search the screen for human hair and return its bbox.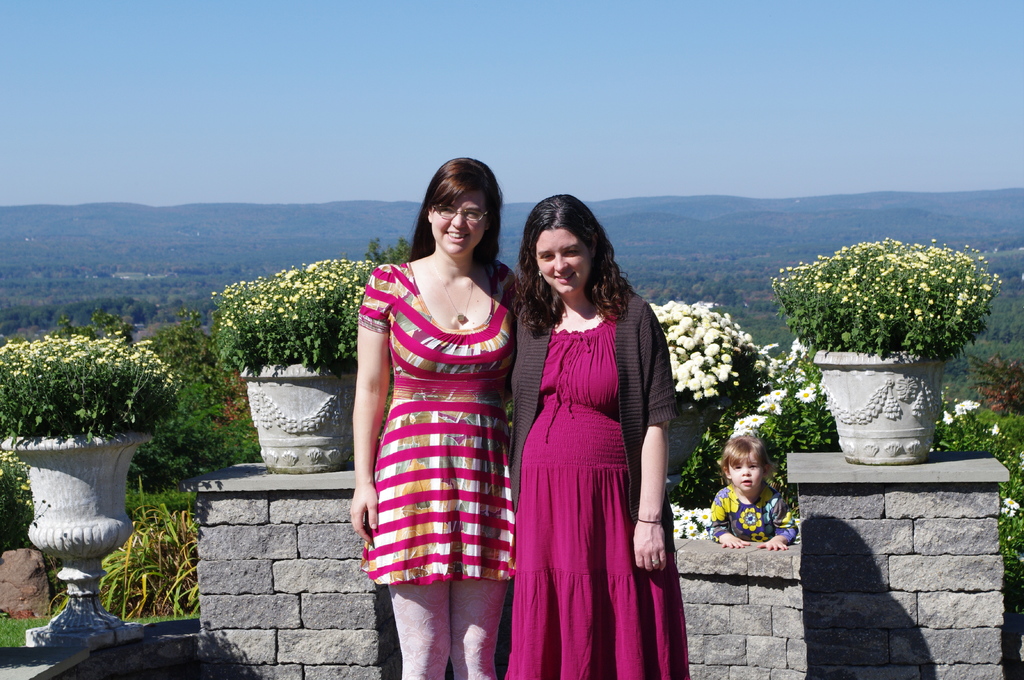
Found: (412, 159, 505, 265).
